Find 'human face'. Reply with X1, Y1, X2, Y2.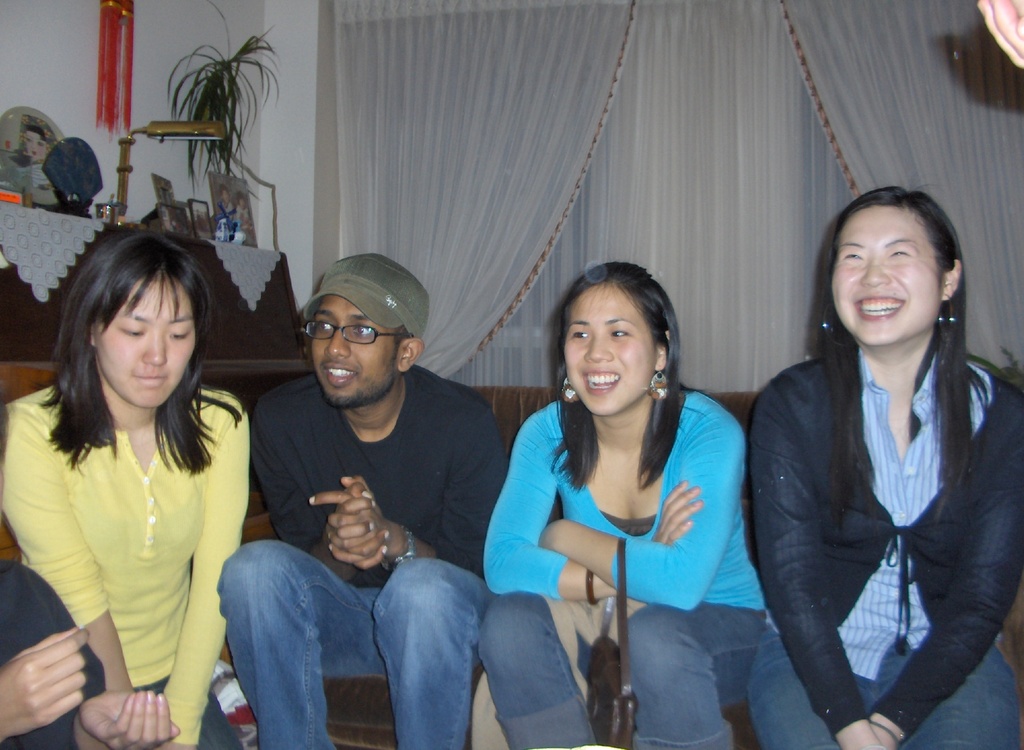
90, 272, 202, 412.
